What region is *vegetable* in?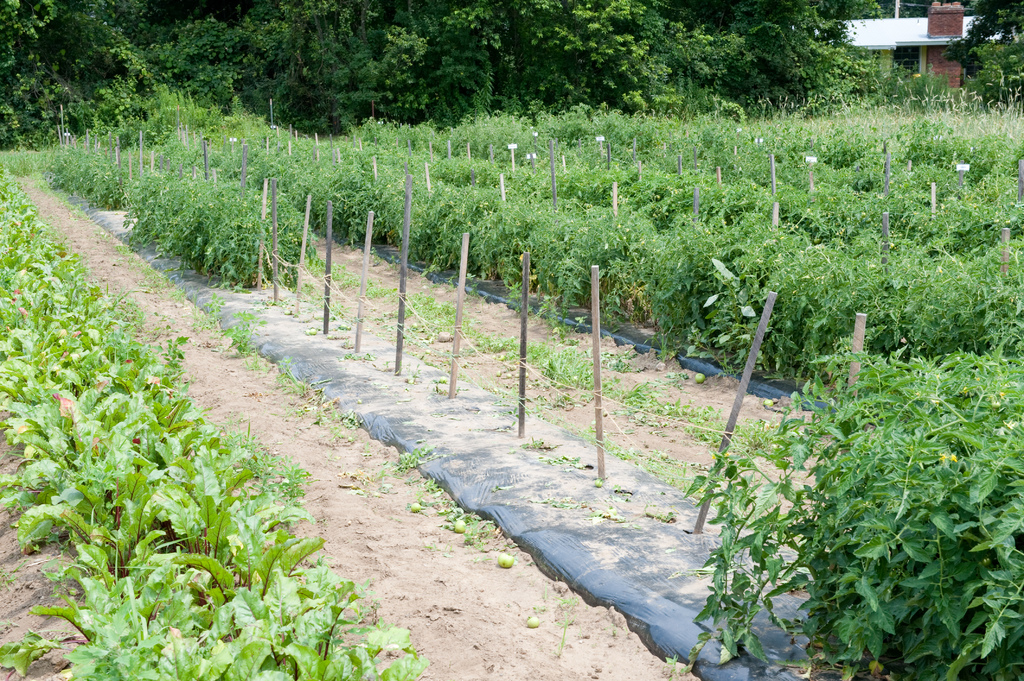
[483, 200, 491, 205].
